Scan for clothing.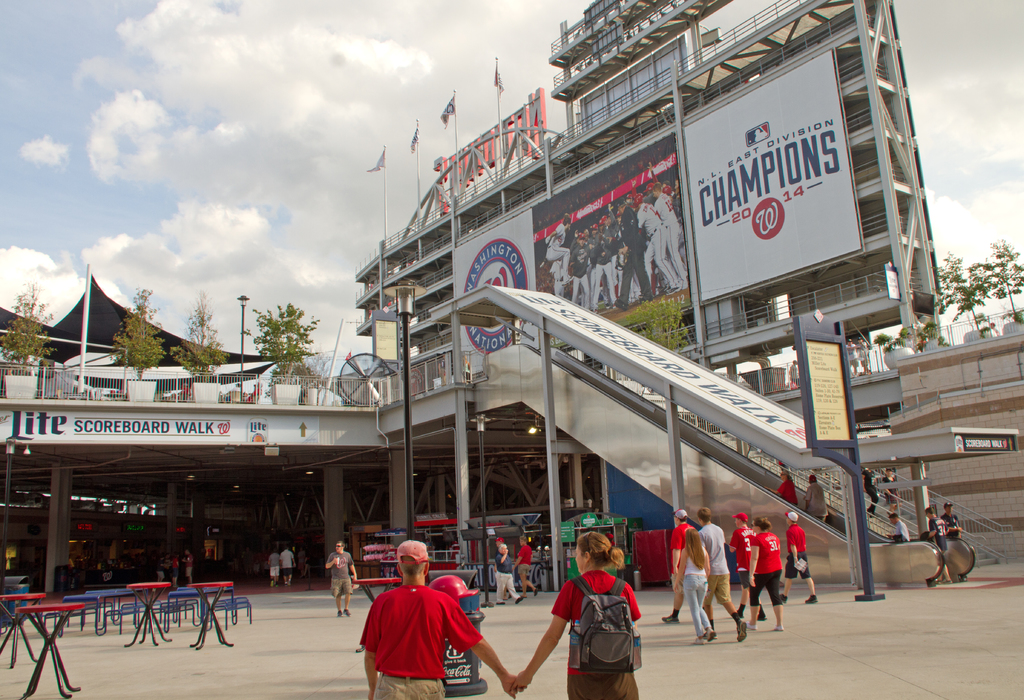
Scan result: l=638, t=191, r=657, b=206.
